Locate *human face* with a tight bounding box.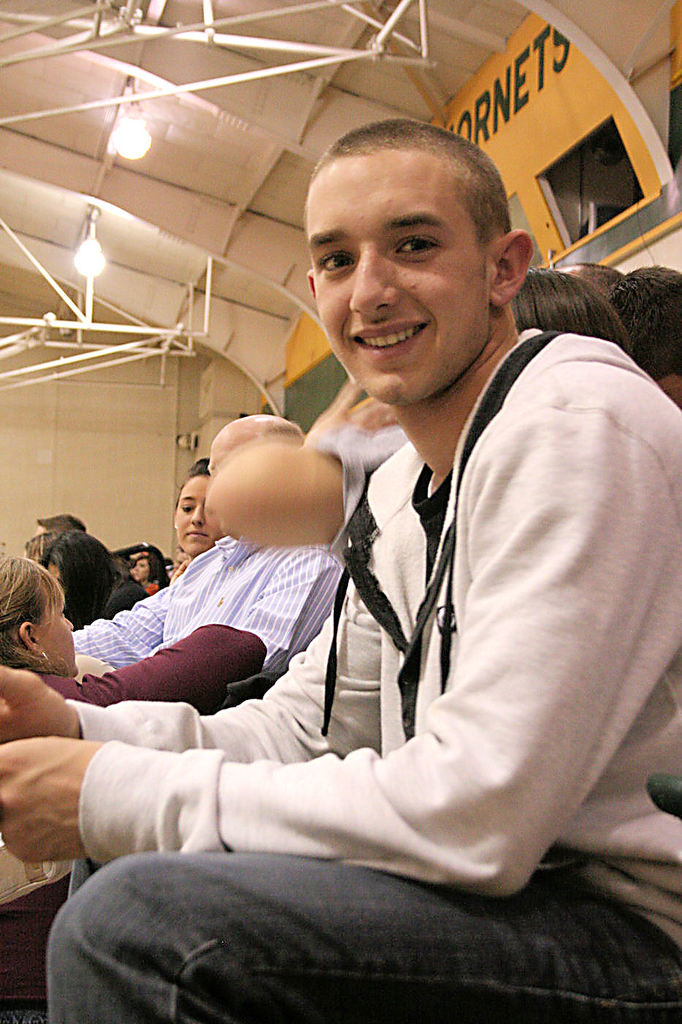
x1=302, y1=162, x2=489, y2=408.
